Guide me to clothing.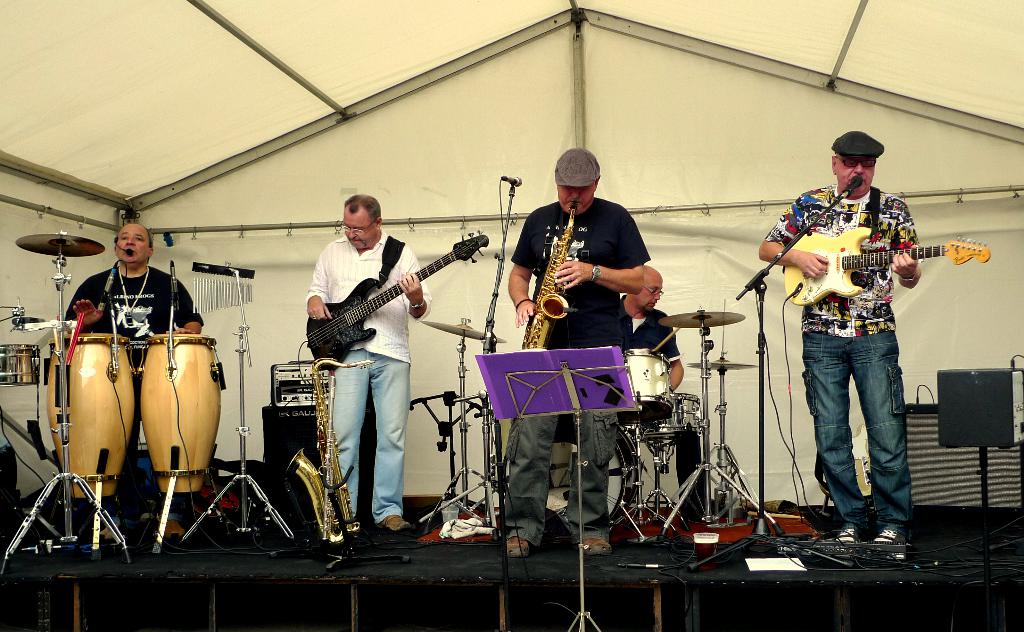
Guidance: (58, 259, 206, 512).
